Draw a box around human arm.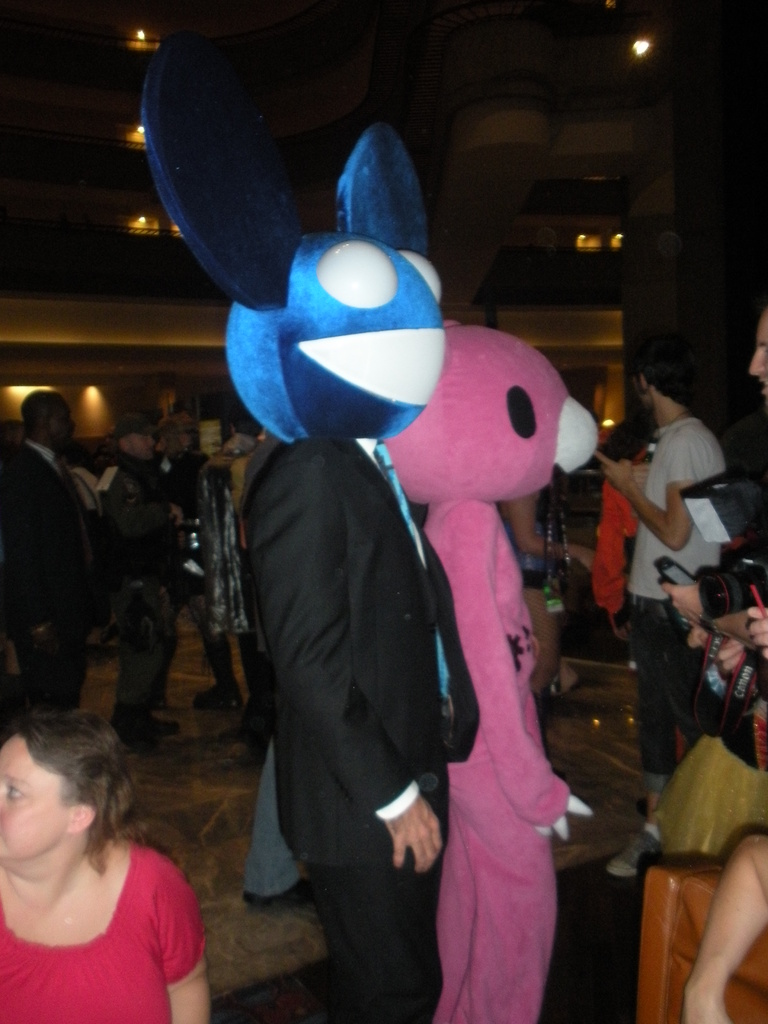
741/605/767/659.
